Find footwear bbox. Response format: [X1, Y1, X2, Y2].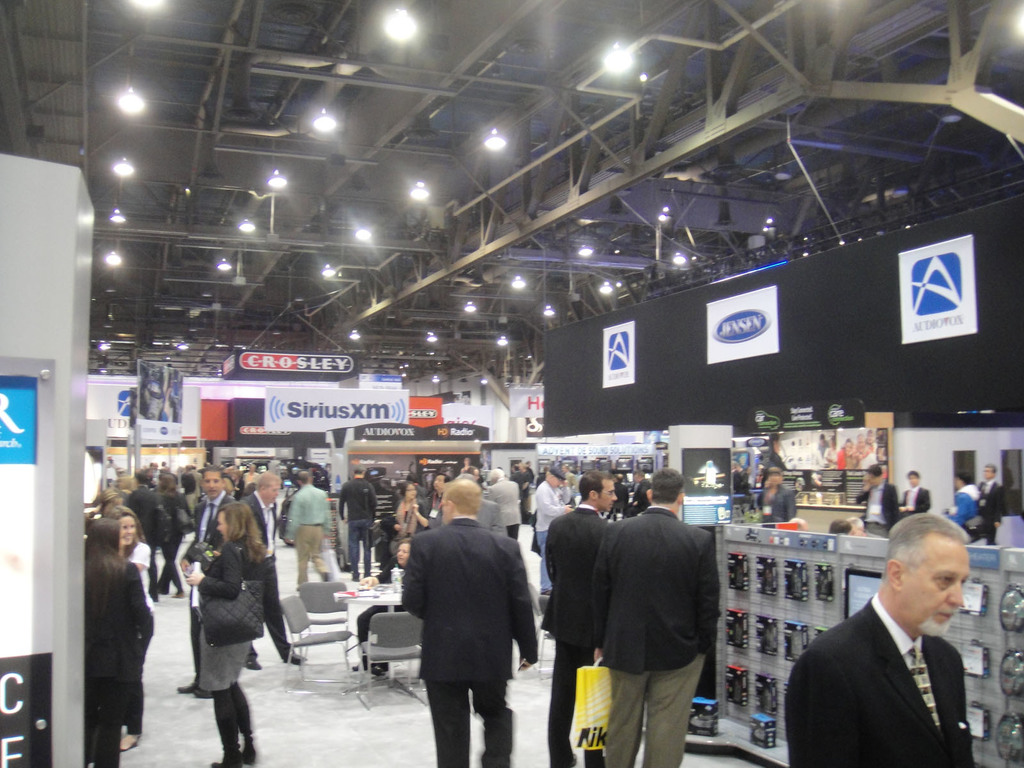
[280, 651, 307, 664].
